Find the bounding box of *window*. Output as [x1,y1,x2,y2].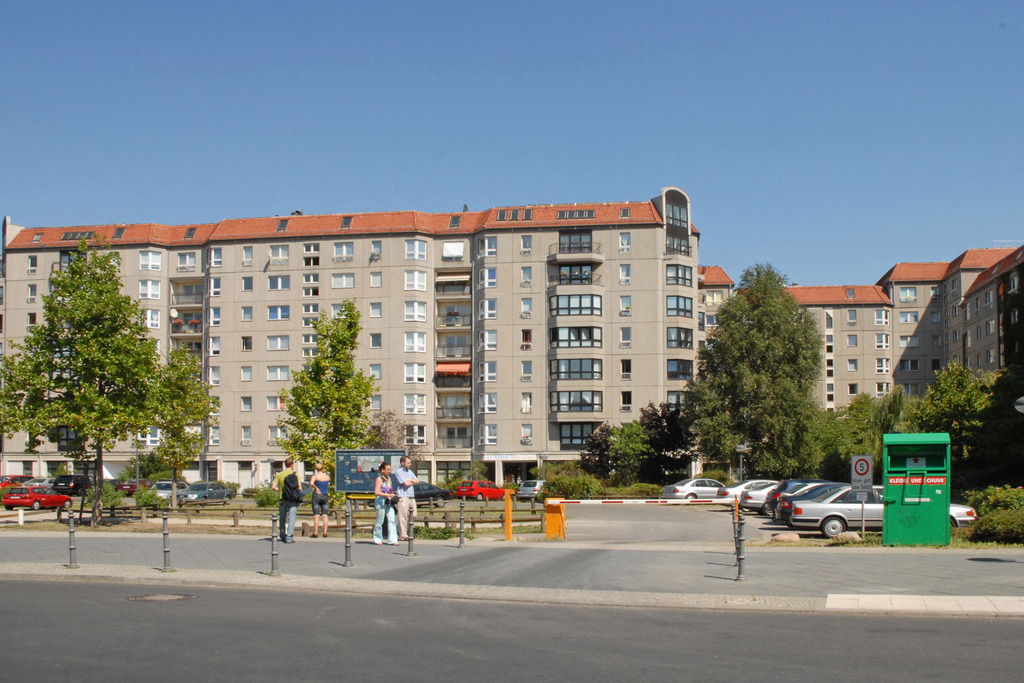
[264,361,296,389].
